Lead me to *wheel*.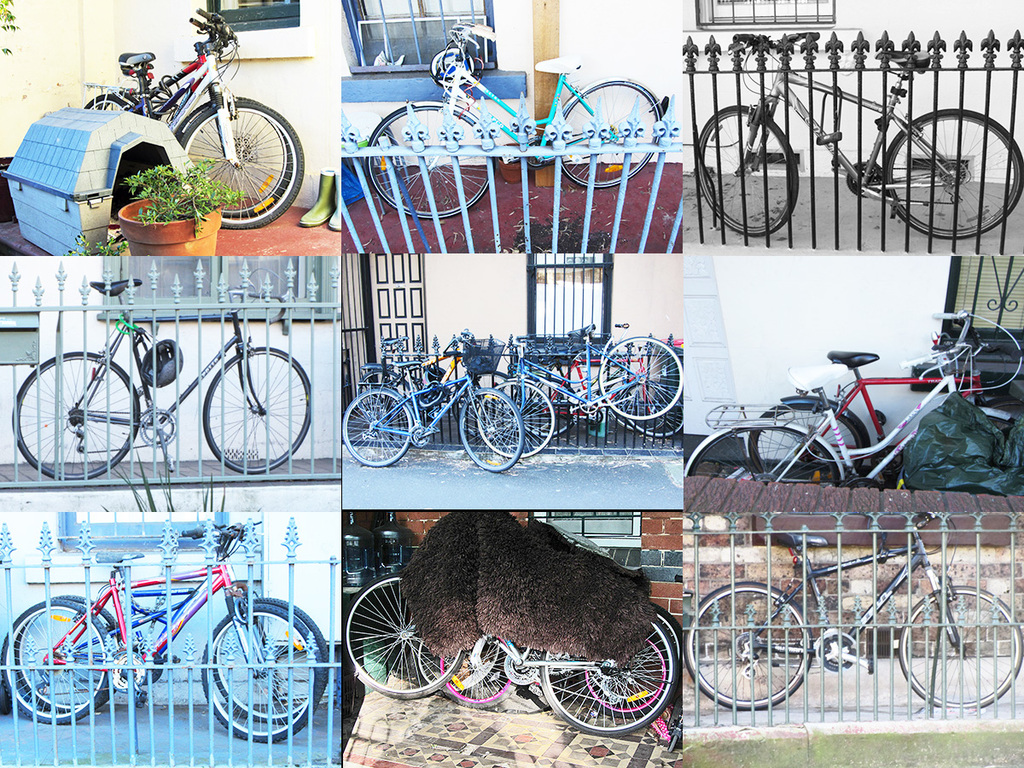
Lead to (x1=691, y1=103, x2=798, y2=240).
